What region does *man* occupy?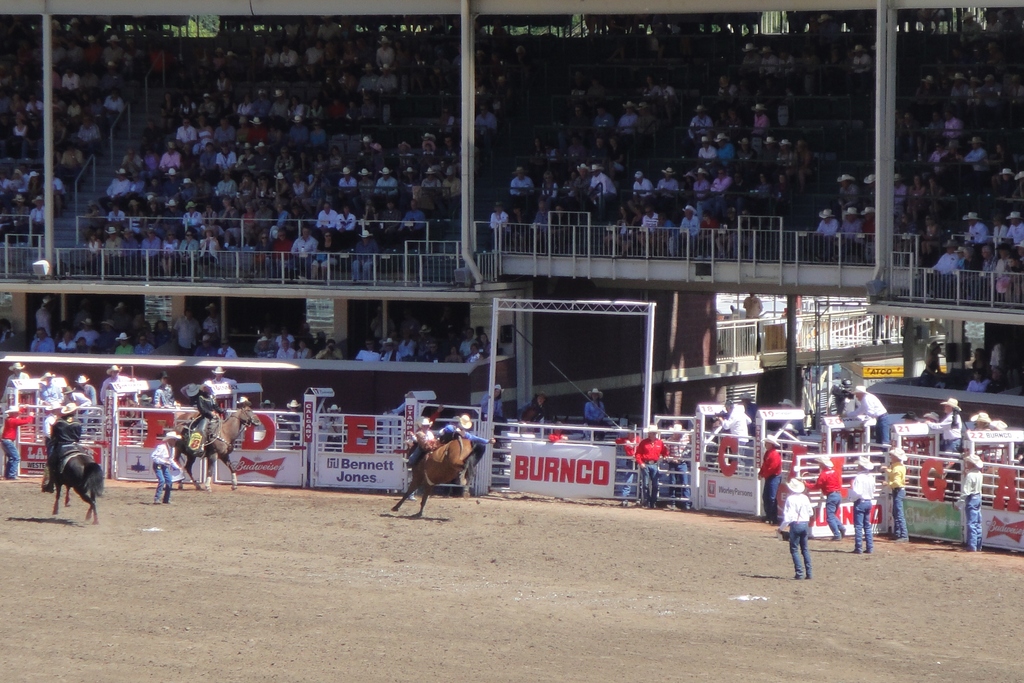
pyautogui.locateOnScreen(291, 223, 316, 281).
